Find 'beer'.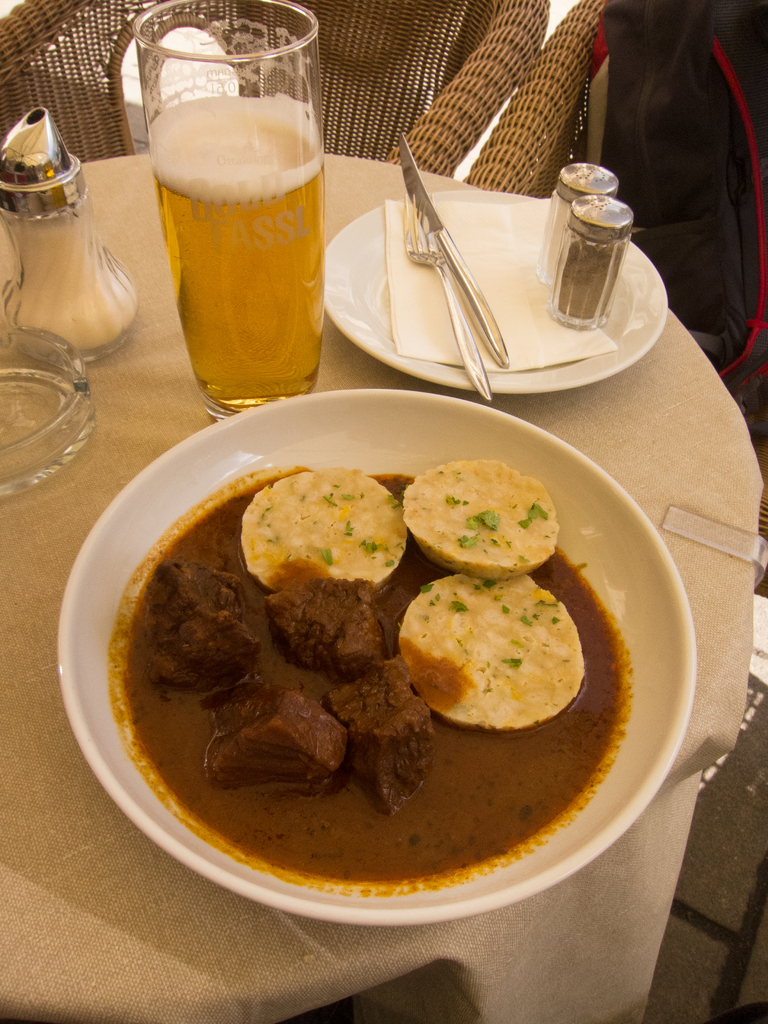
(x1=158, y1=89, x2=319, y2=412).
